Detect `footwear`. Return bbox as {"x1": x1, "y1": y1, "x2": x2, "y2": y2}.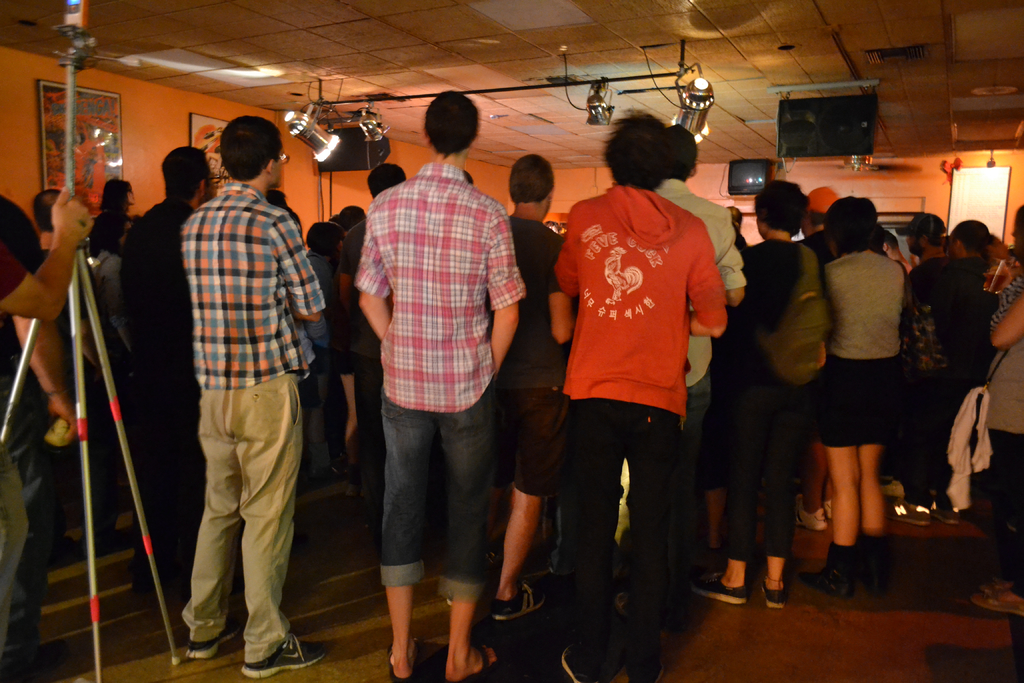
{"x1": 488, "y1": 582, "x2": 544, "y2": 622}.
